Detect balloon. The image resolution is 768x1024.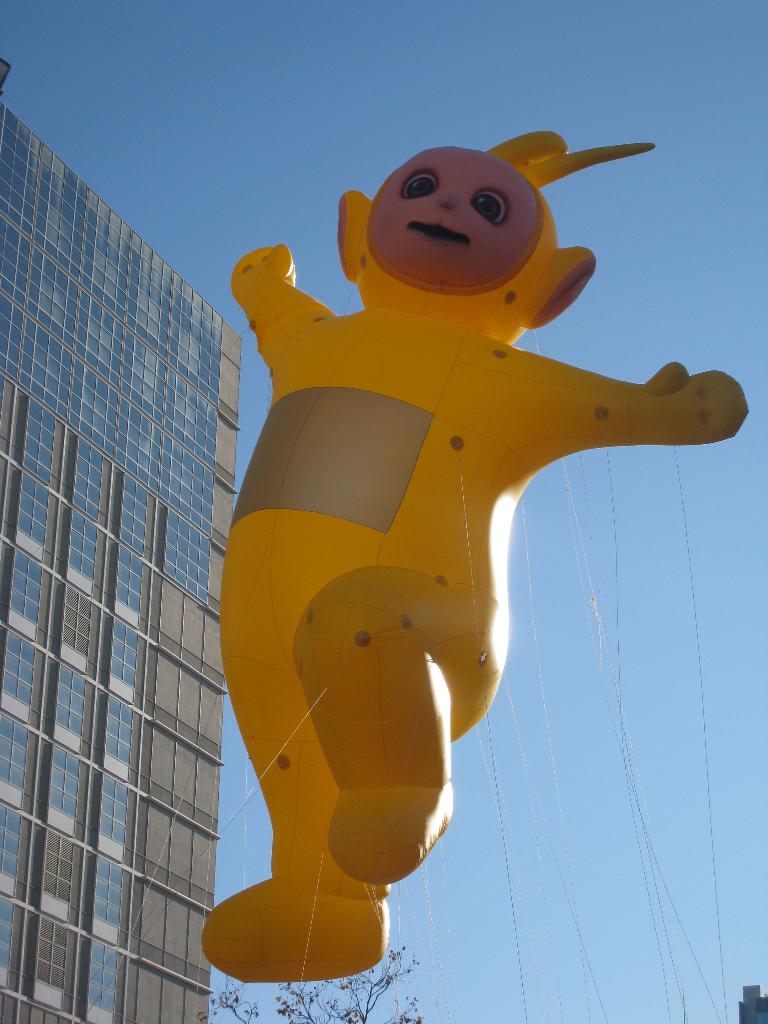
(left=201, top=131, right=752, bottom=986).
